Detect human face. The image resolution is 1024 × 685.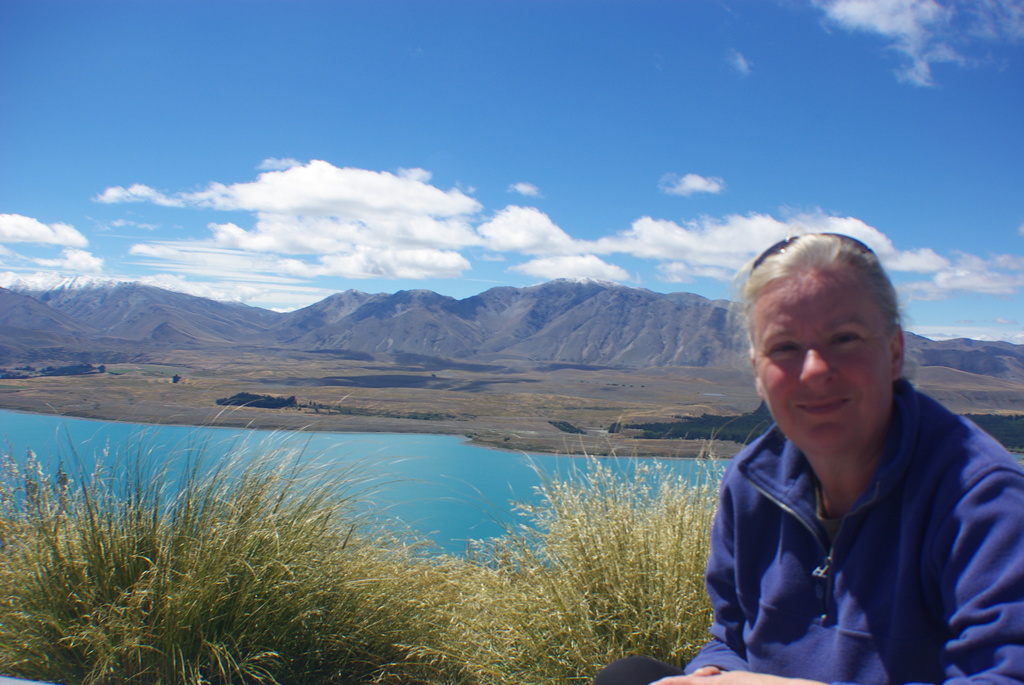
749:274:890:450.
